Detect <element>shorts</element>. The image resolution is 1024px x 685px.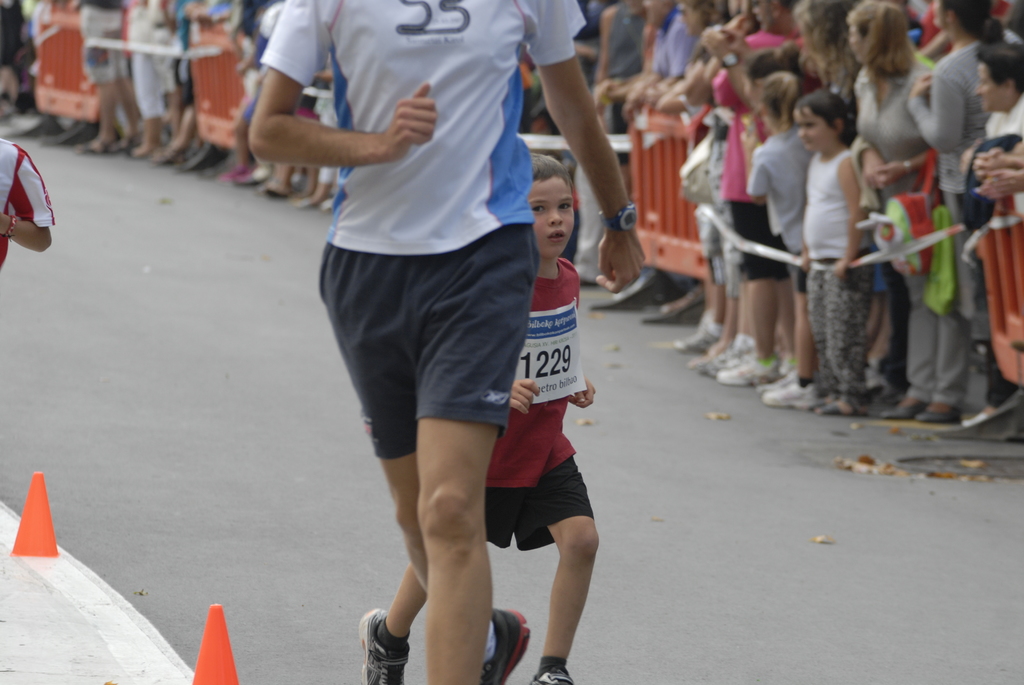
[left=317, top=218, right=541, bottom=459].
